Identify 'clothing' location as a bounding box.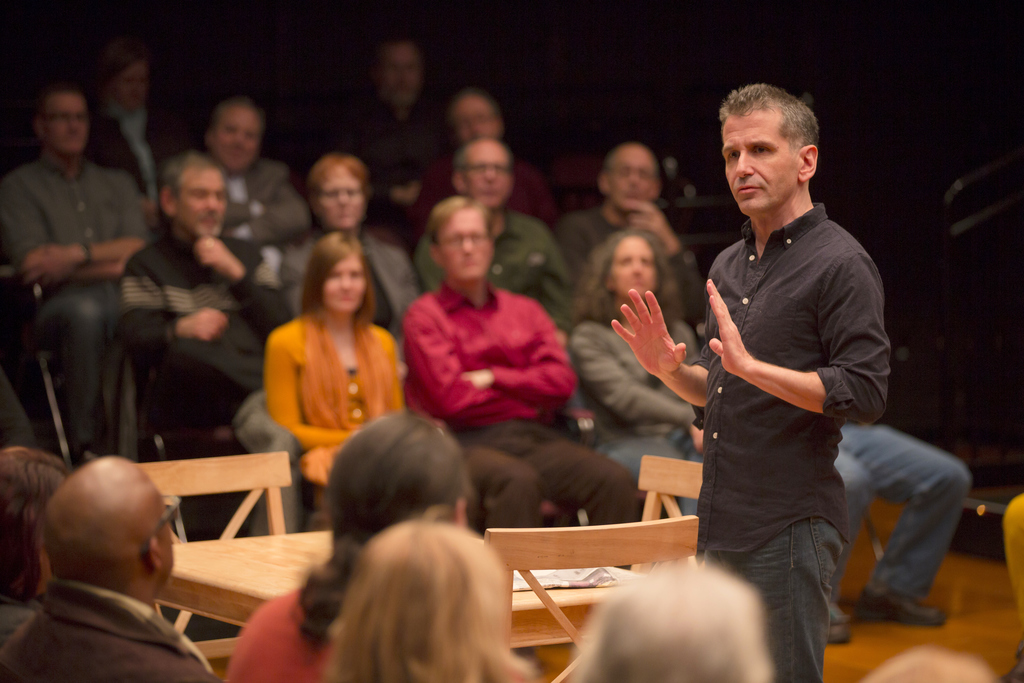
[x1=558, y1=204, x2=694, y2=320].
